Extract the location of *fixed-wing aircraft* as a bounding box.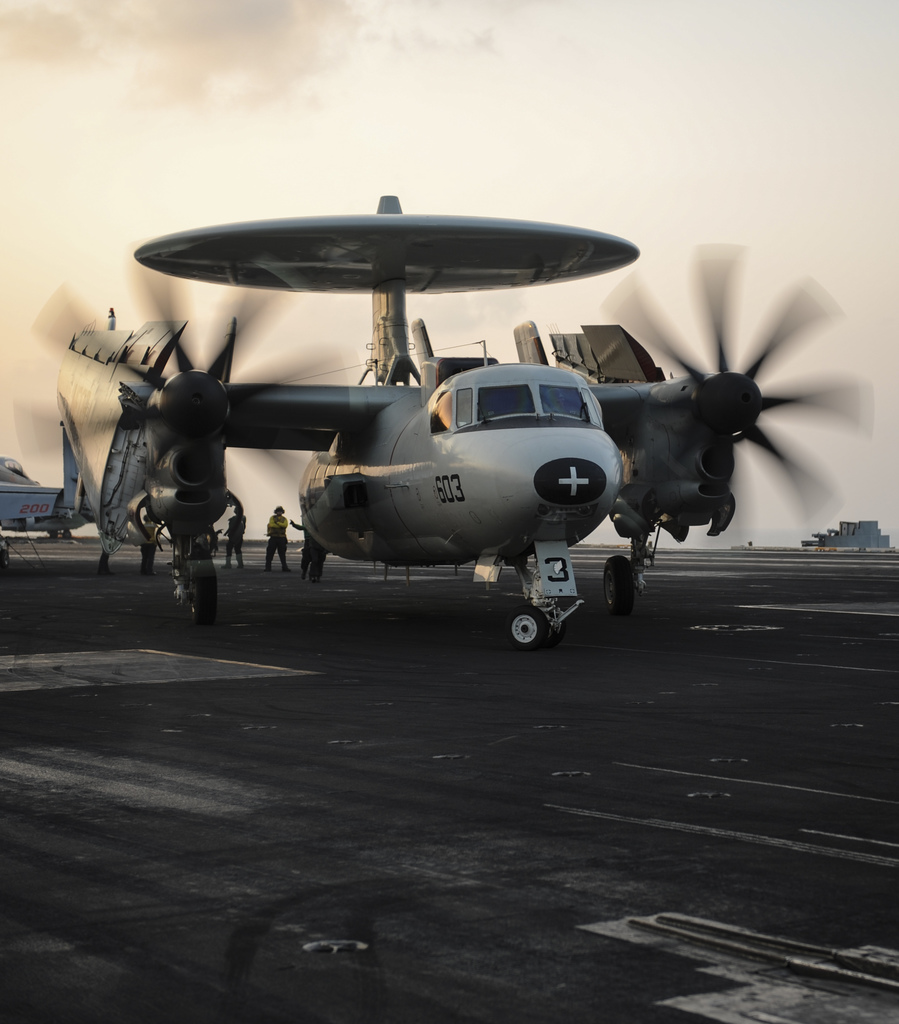
select_region(0, 449, 108, 536).
